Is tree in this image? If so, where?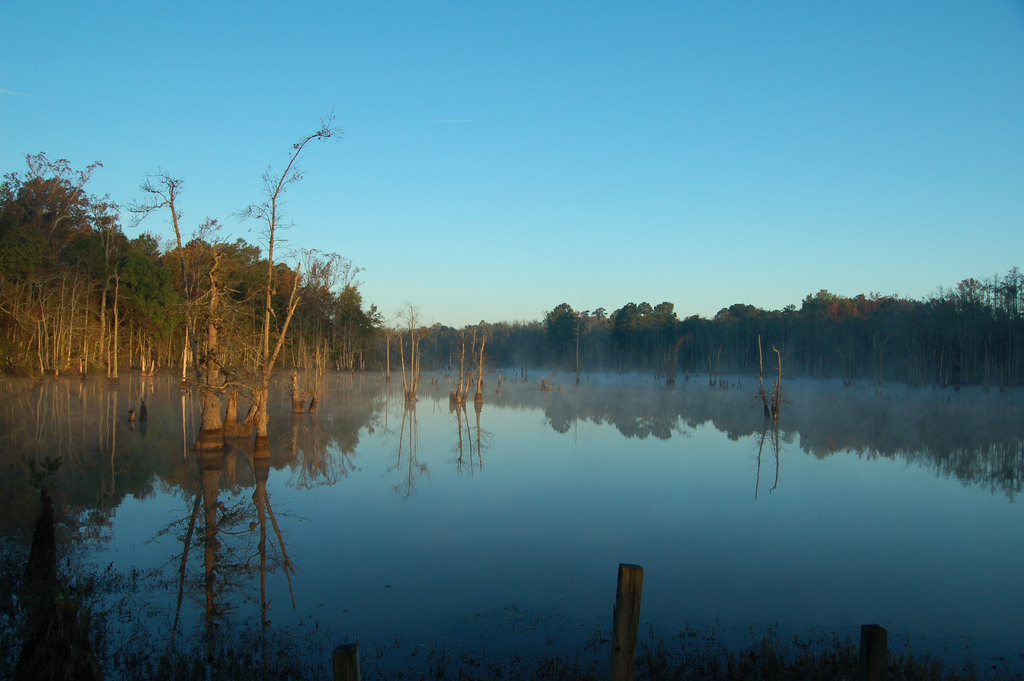
Yes, at detection(453, 324, 491, 402).
